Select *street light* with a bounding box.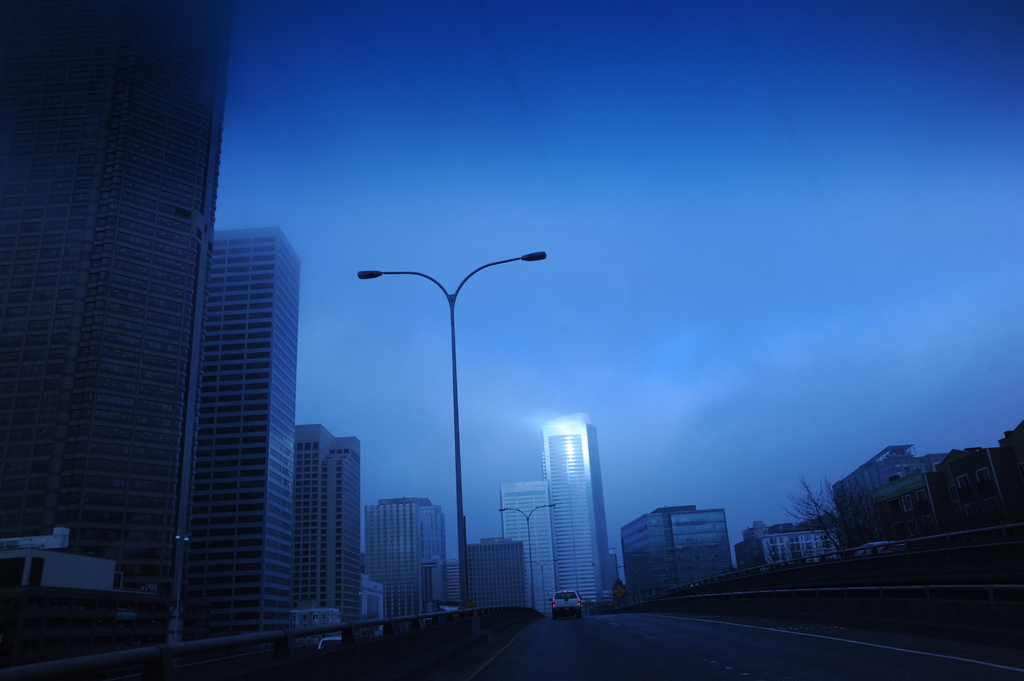
<bbox>354, 237, 545, 612</bbox>.
